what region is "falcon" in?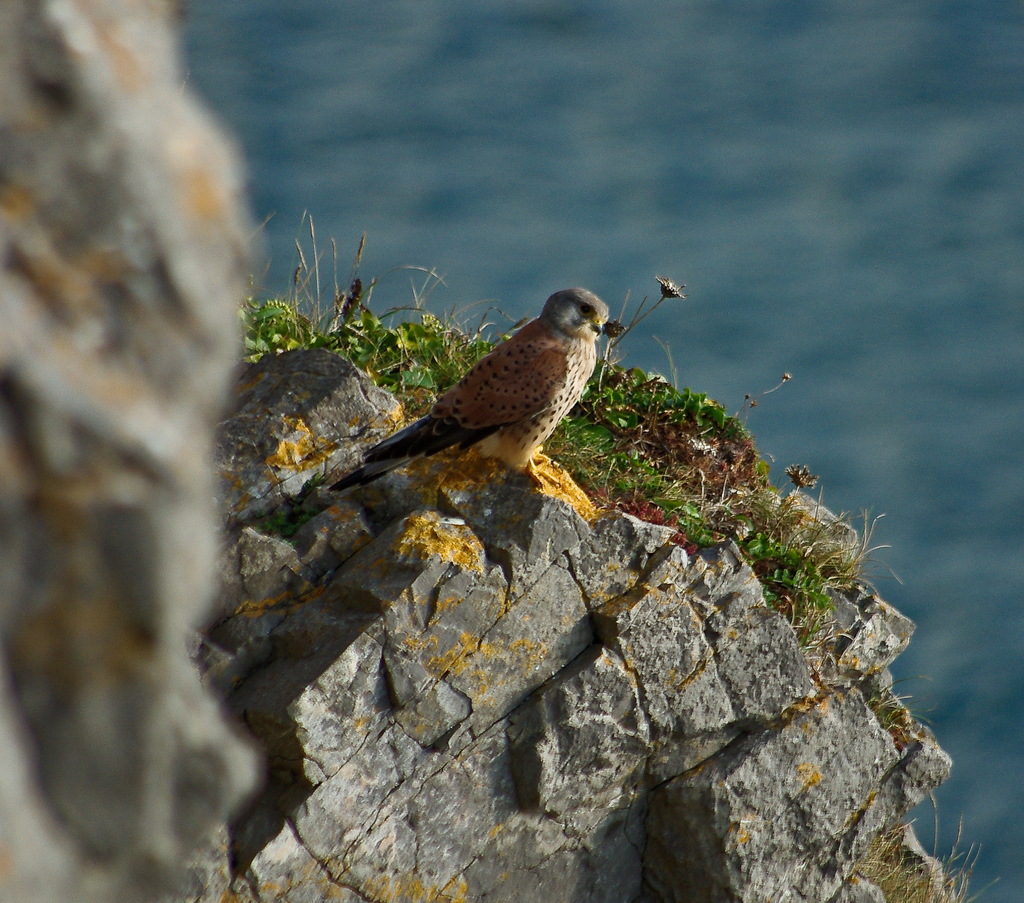
box(330, 284, 609, 494).
